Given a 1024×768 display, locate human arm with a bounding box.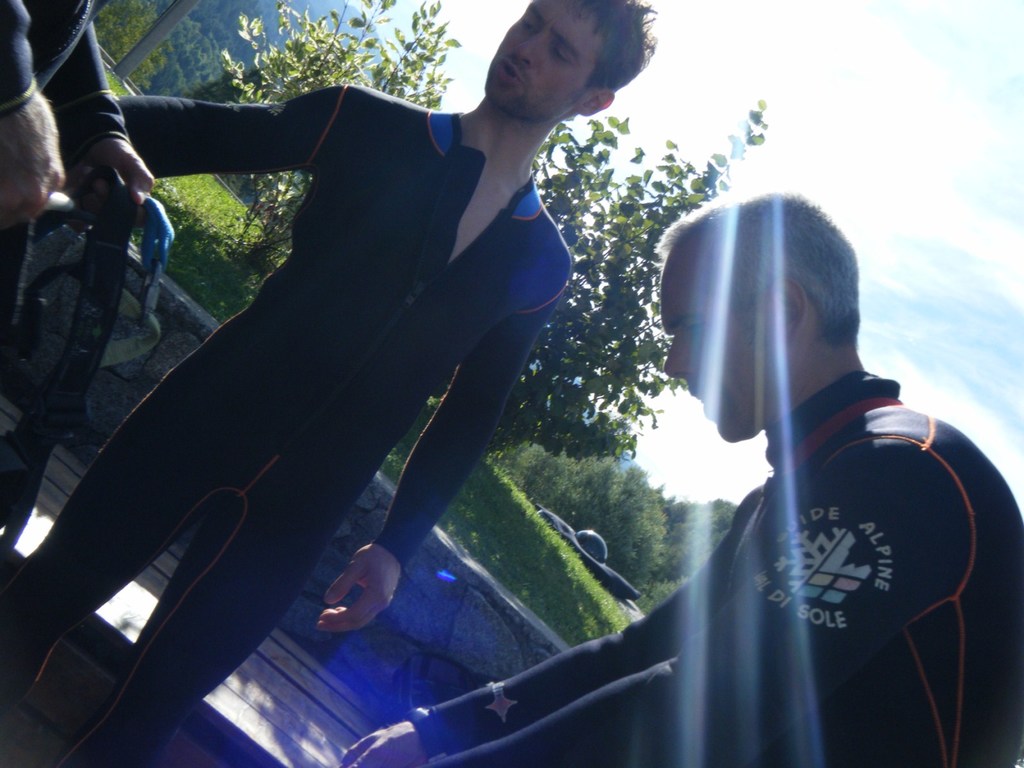
Located: left=52, top=0, right=166, bottom=219.
